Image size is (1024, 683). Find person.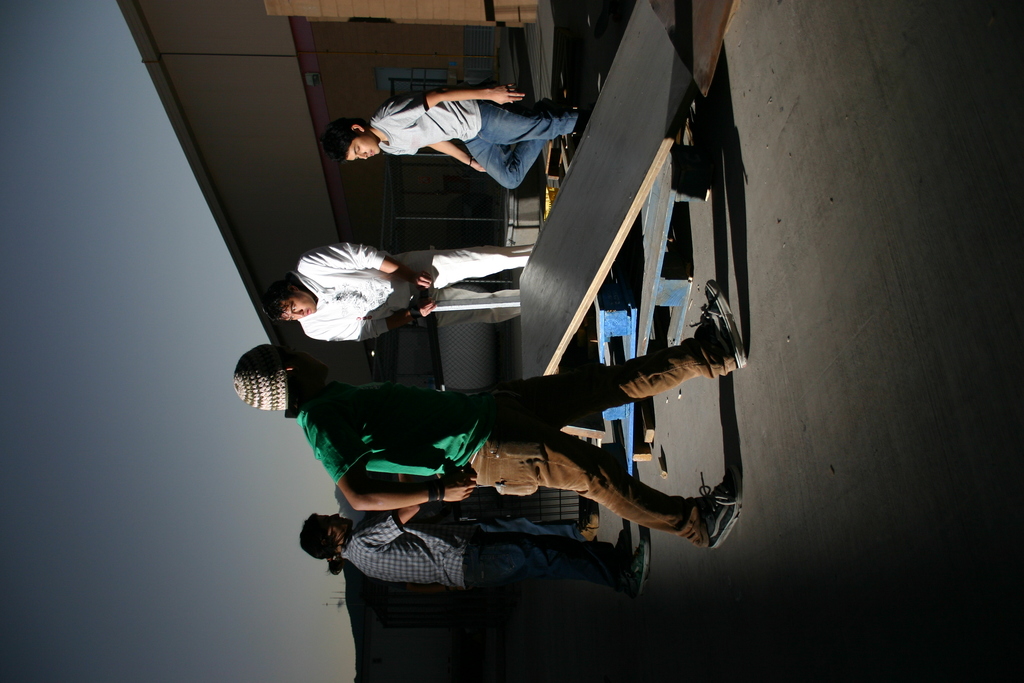
230, 276, 750, 550.
